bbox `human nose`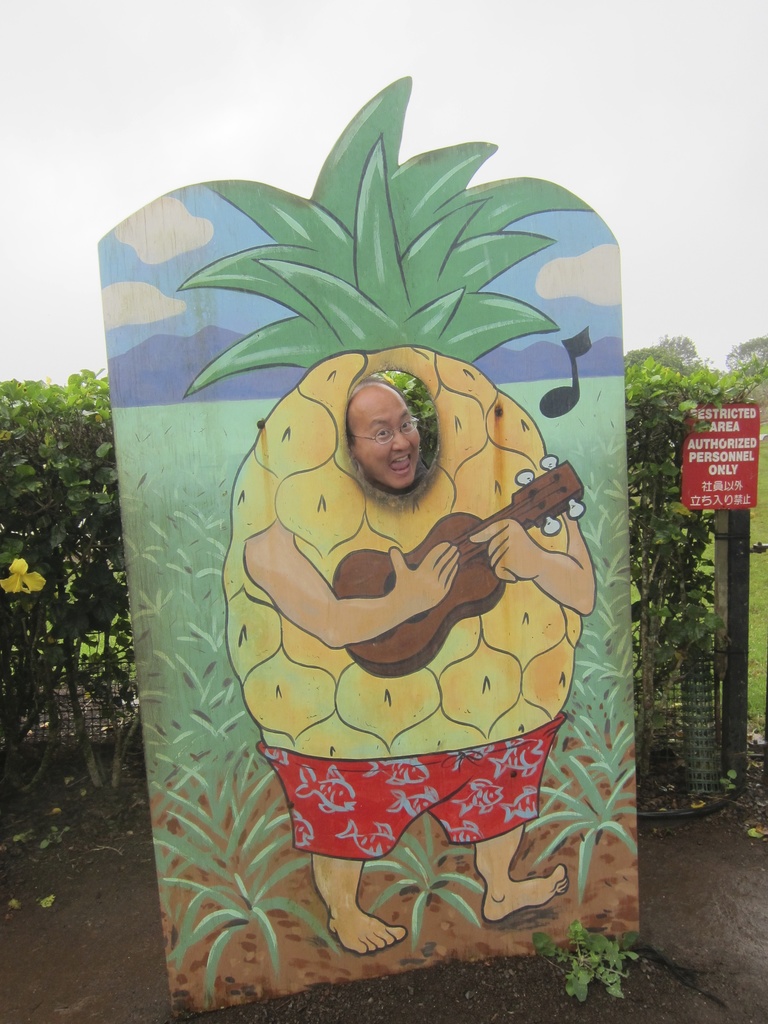
region(392, 427, 409, 453)
